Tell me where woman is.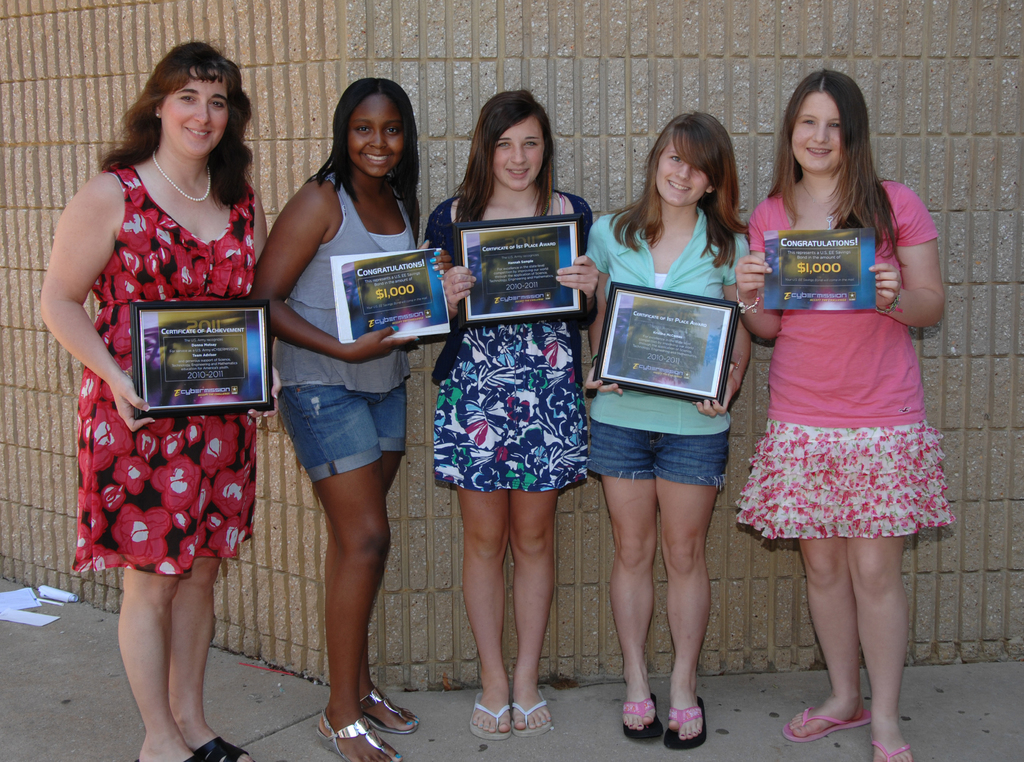
woman is at <region>422, 91, 598, 743</region>.
